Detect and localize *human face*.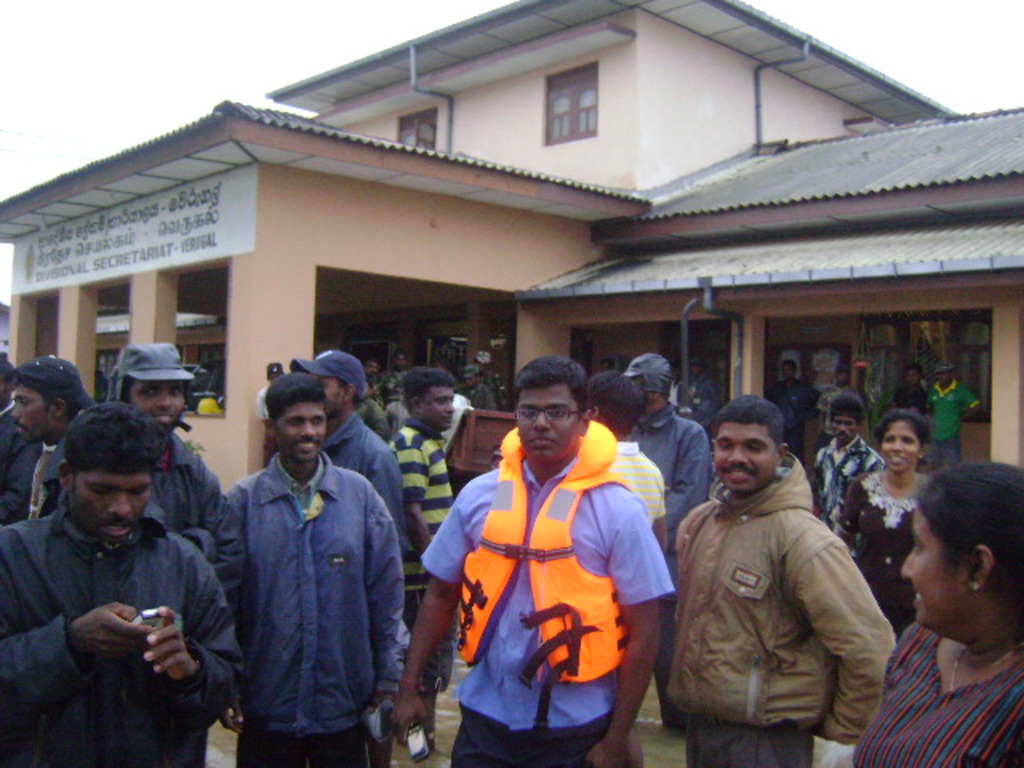
Localized at BBox(128, 381, 187, 432).
